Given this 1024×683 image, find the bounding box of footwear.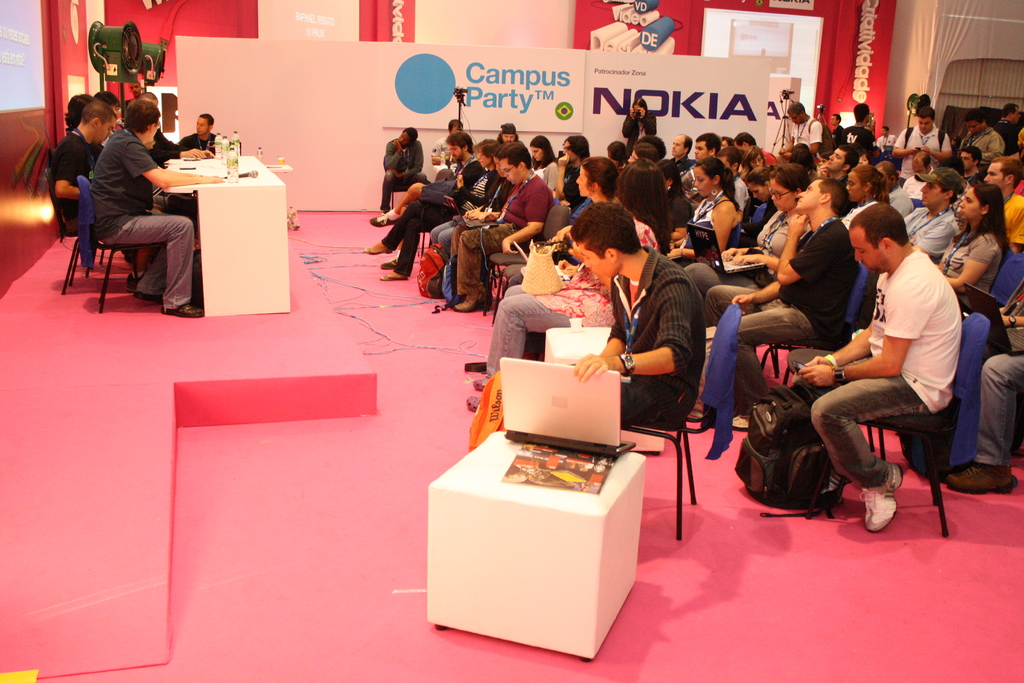
861/465/912/539.
